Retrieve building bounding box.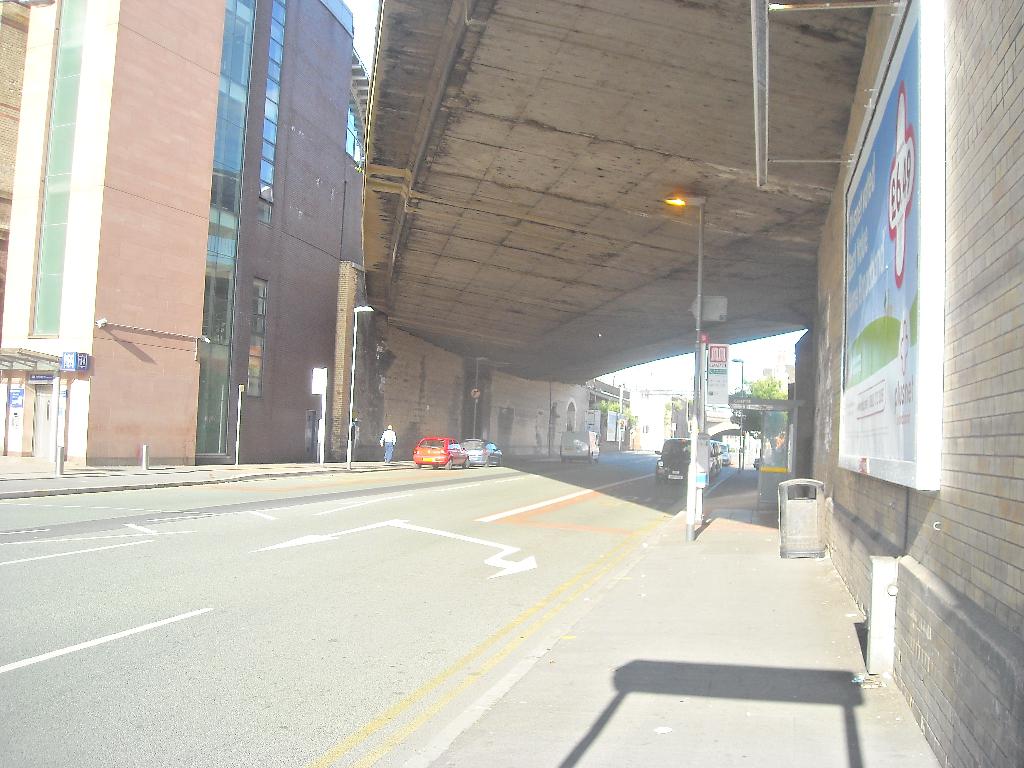
Bounding box: BBox(0, 0, 380, 472).
